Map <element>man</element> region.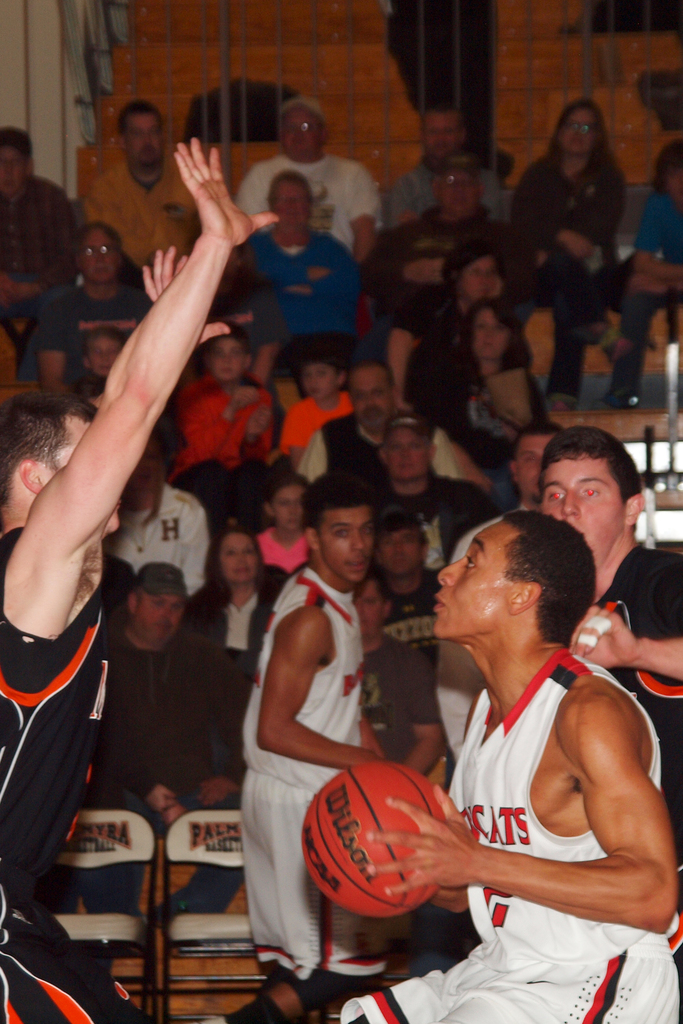
Mapped to BBox(0, 135, 279, 1023).
